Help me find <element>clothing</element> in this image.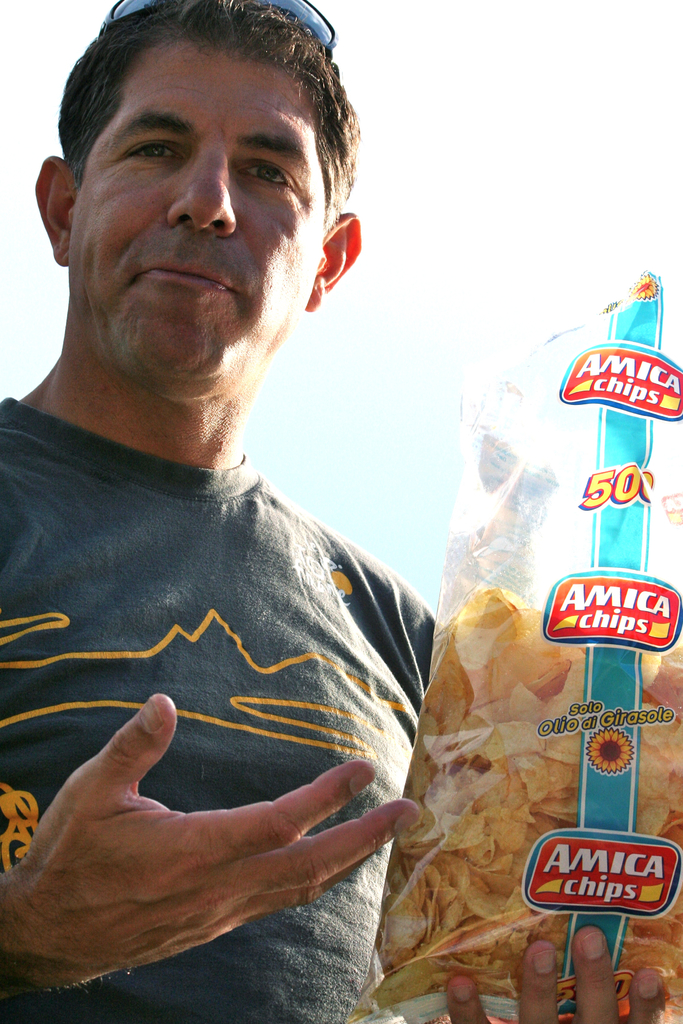
Found it: BBox(4, 392, 469, 927).
